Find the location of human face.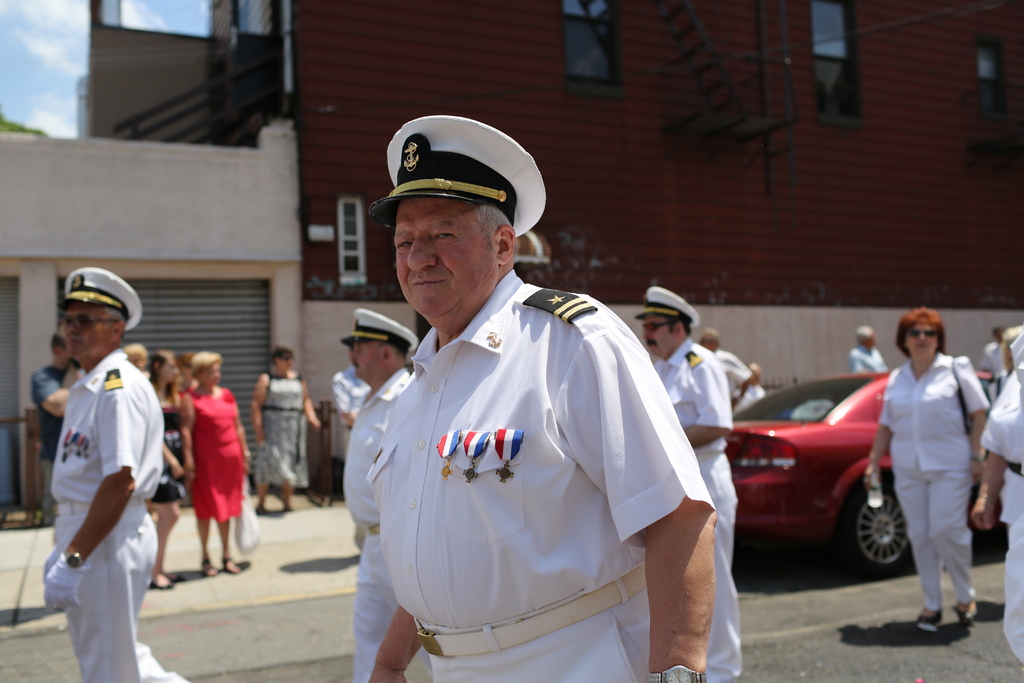
Location: x1=643, y1=313, x2=674, y2=362.
